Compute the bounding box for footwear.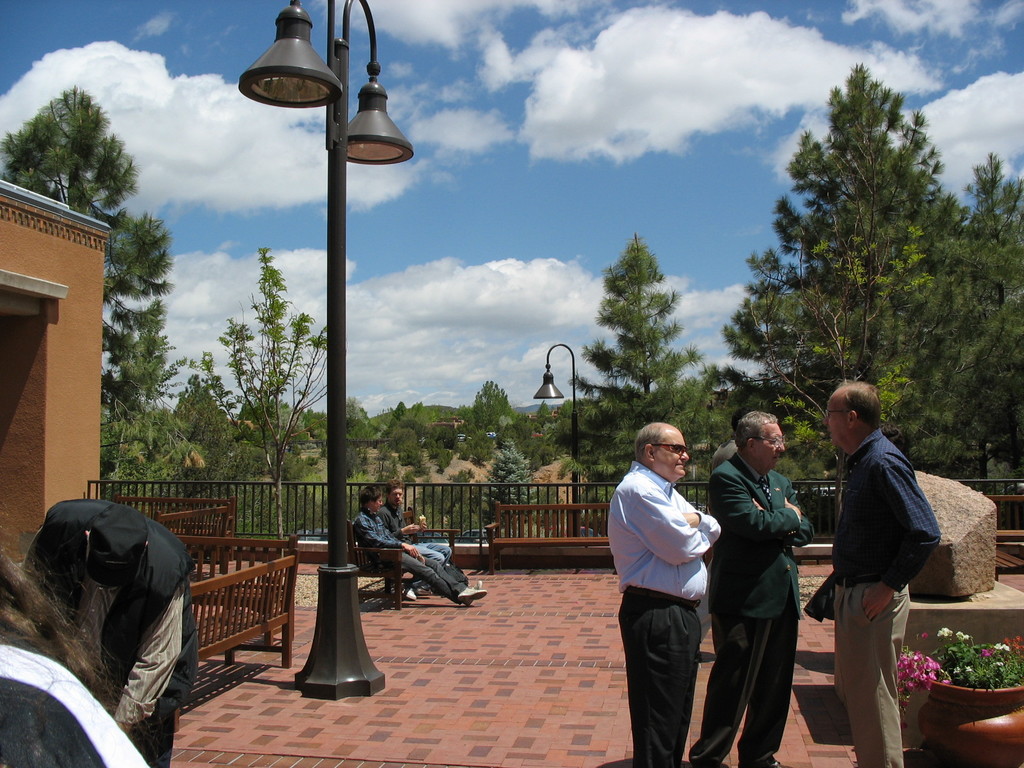
region(456, 586, 485, 604).
